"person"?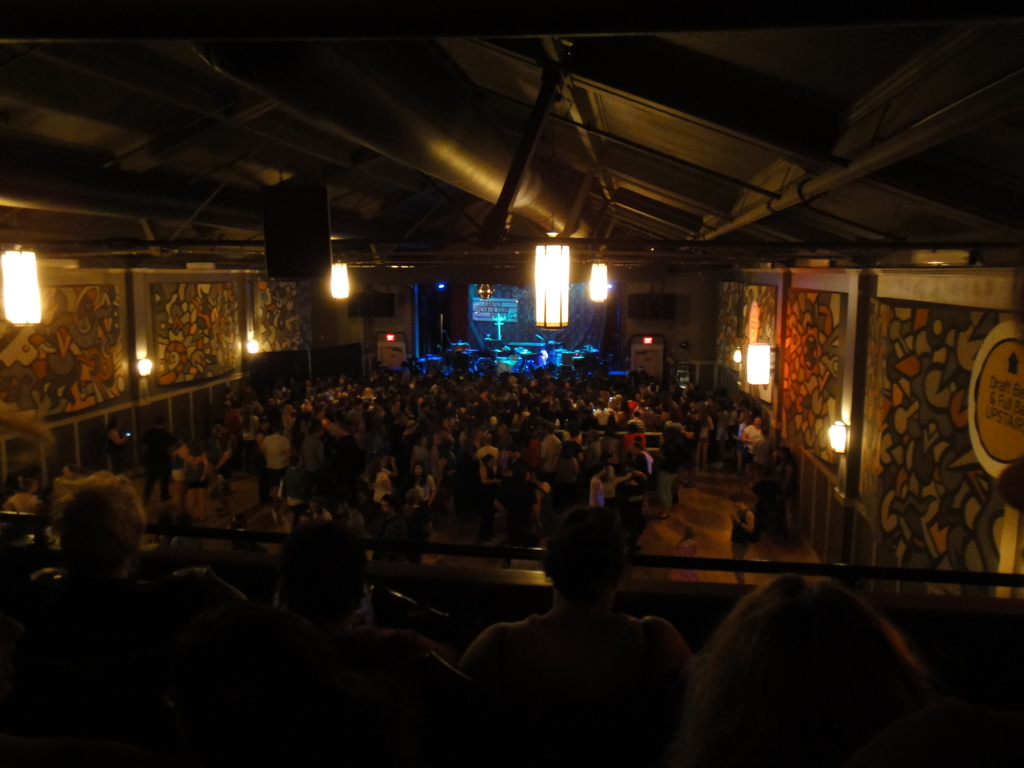
<region>237, 515, 480, 719</region>
